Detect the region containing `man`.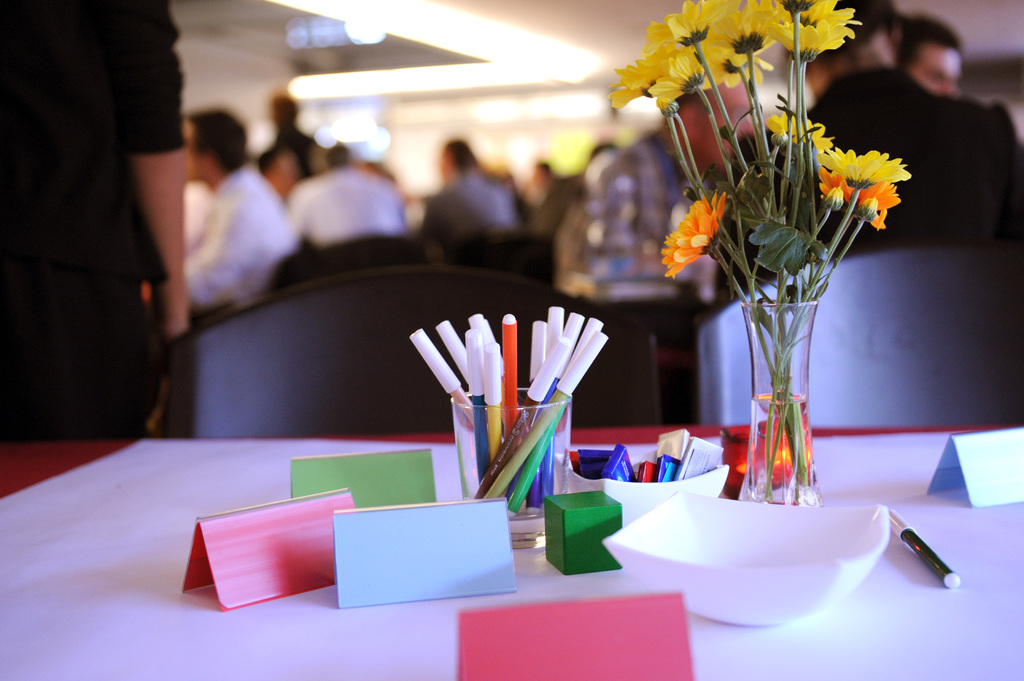
locate(0, 0, 184, 442).
